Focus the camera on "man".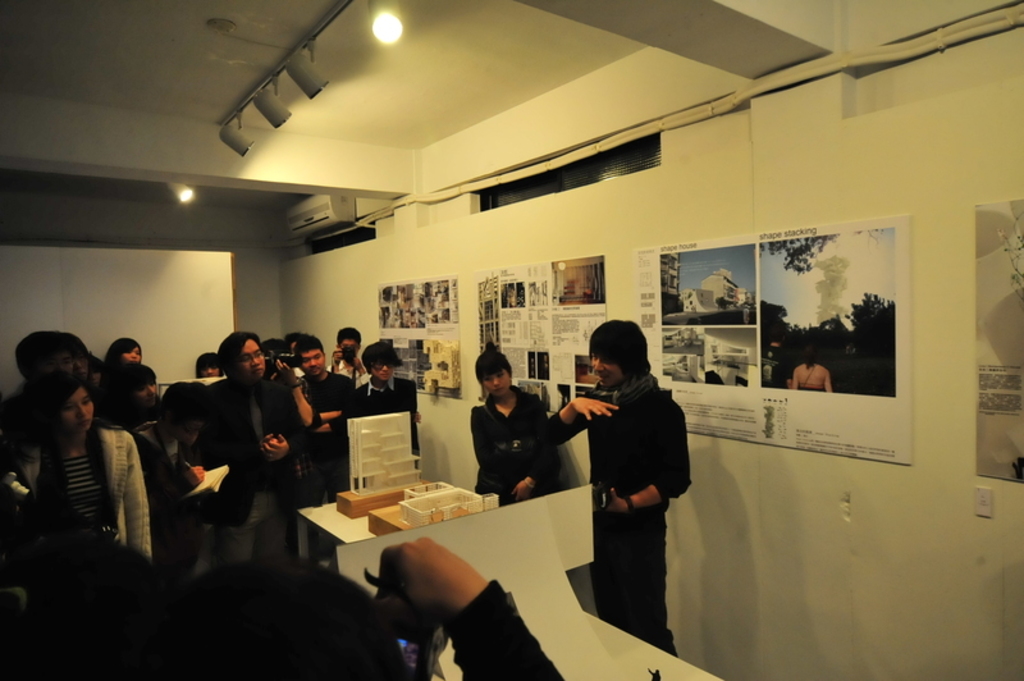
Focus region: {"left": 348, "top": 339, "right": 424, "bottom": 457}.
